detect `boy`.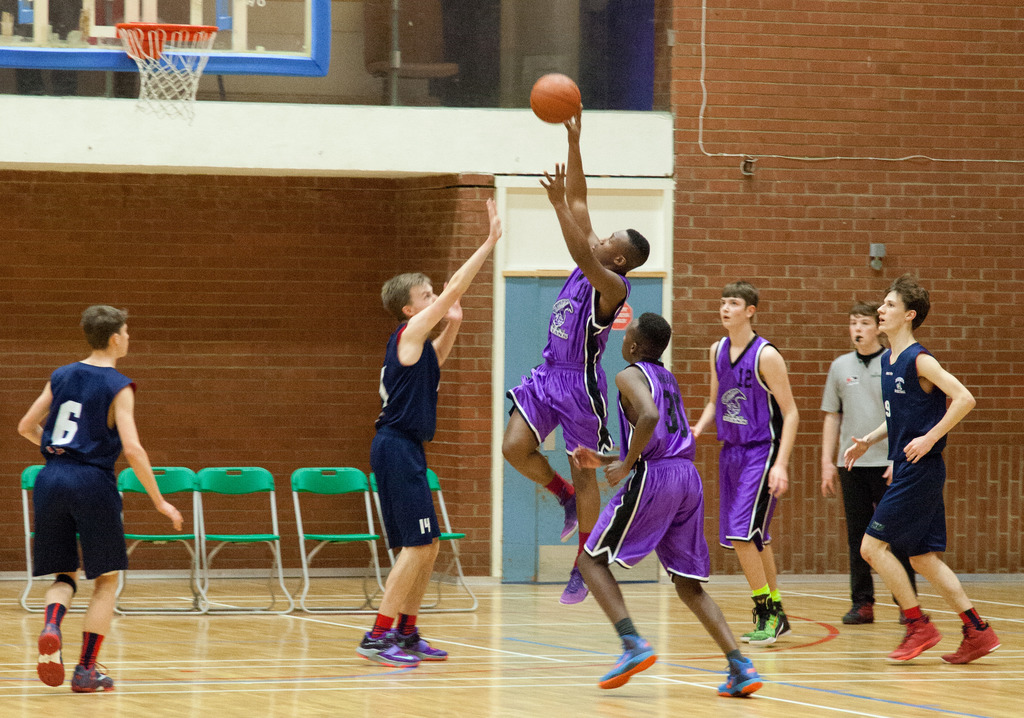
Detected at [left=837, top=273, right=1004, bottom=663].
